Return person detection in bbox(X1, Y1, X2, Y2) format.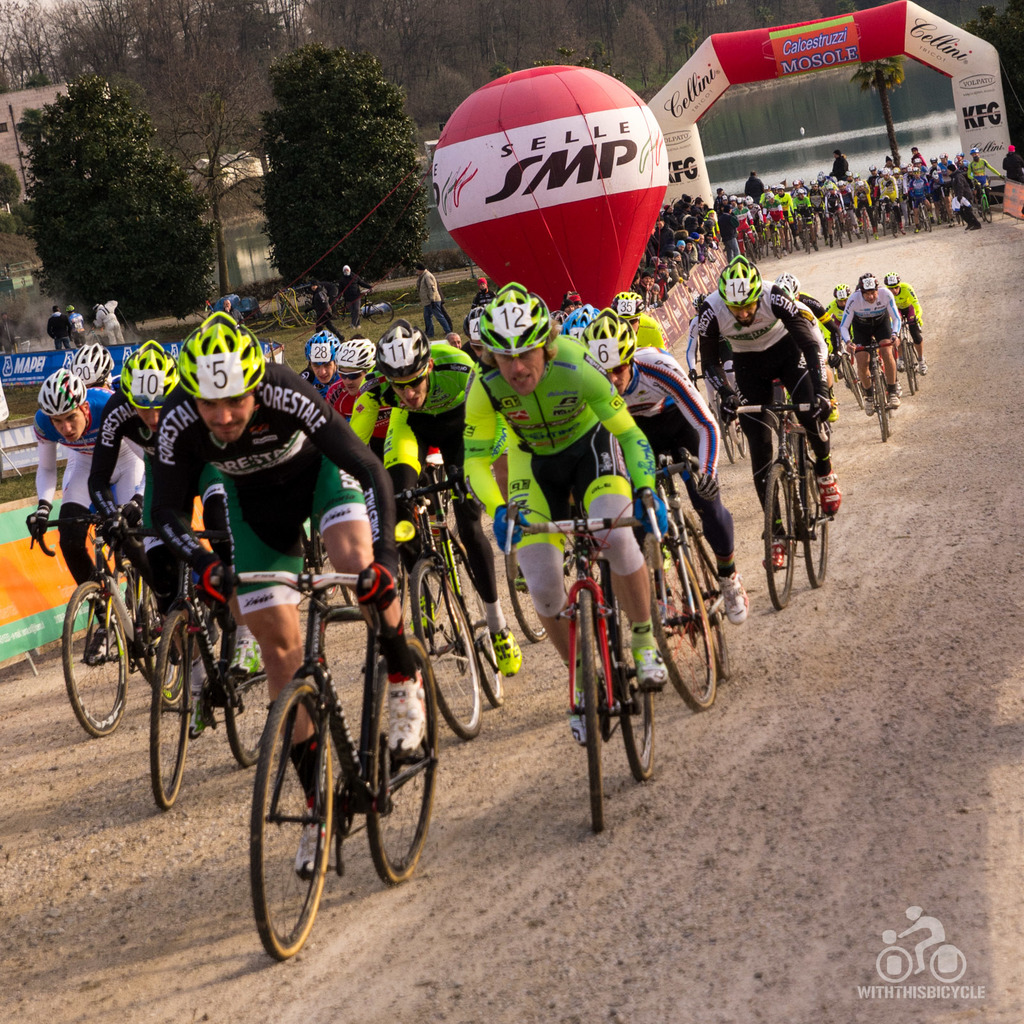
bbox(278, 311, 342, 407).
